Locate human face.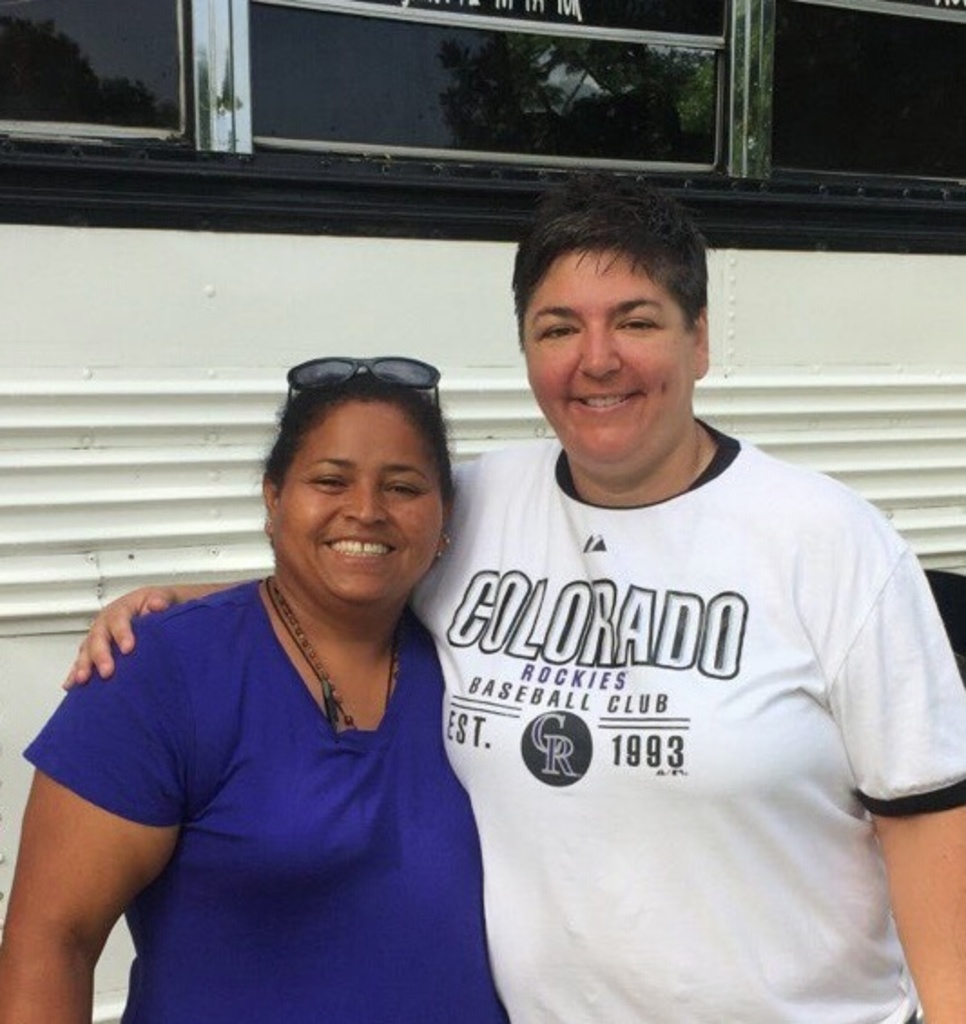
Bounding box: 266, 393, 444, 618.
